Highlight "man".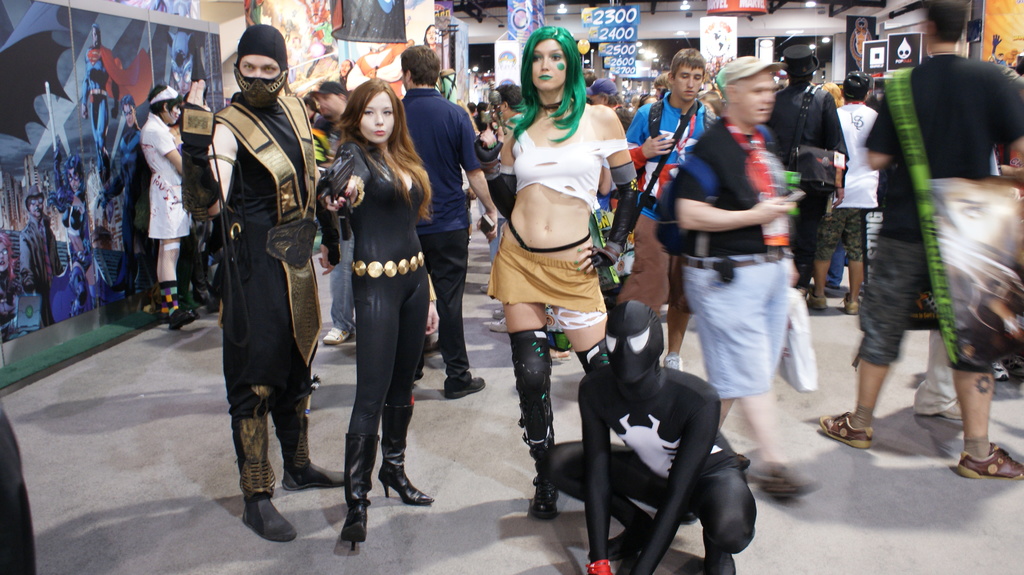
Highlighted region: [662, 59, 830, 447].
